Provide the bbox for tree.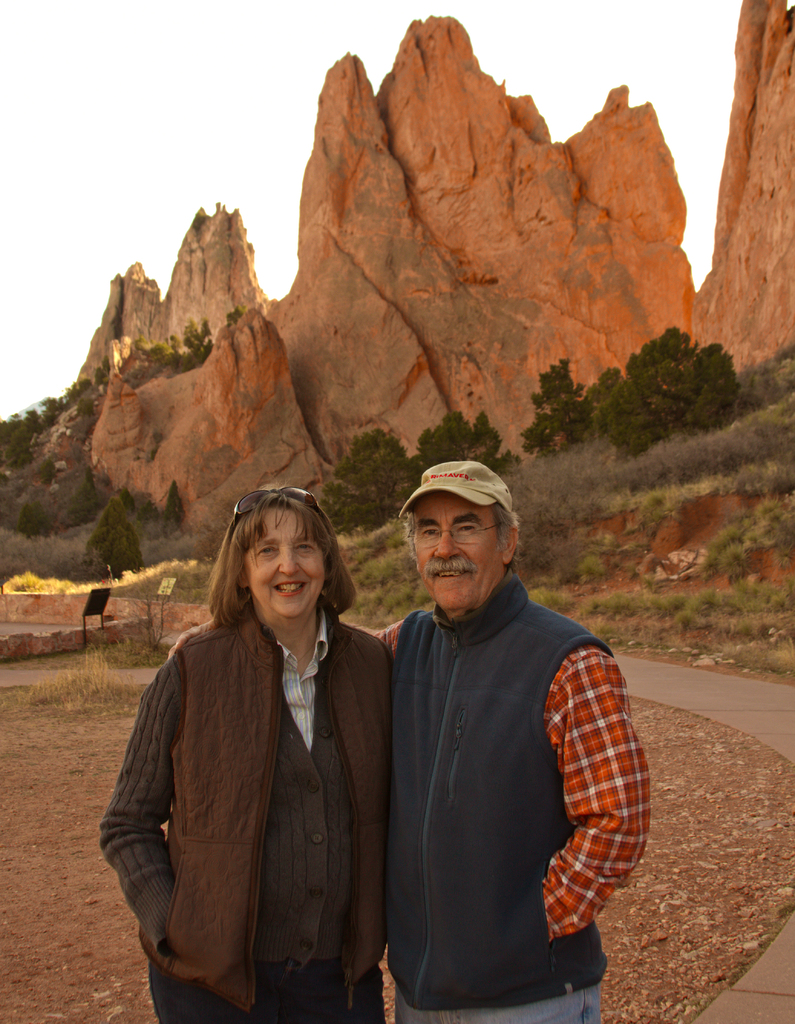
detection(320, 435, 429, 529).
